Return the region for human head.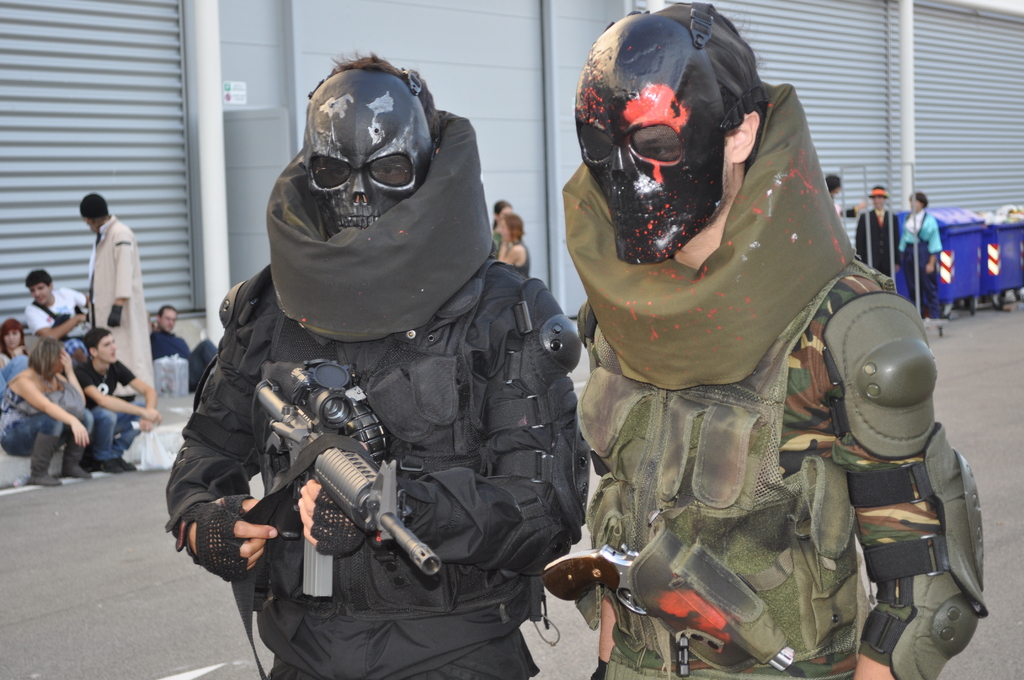
box(567, 0, 764, 268).
